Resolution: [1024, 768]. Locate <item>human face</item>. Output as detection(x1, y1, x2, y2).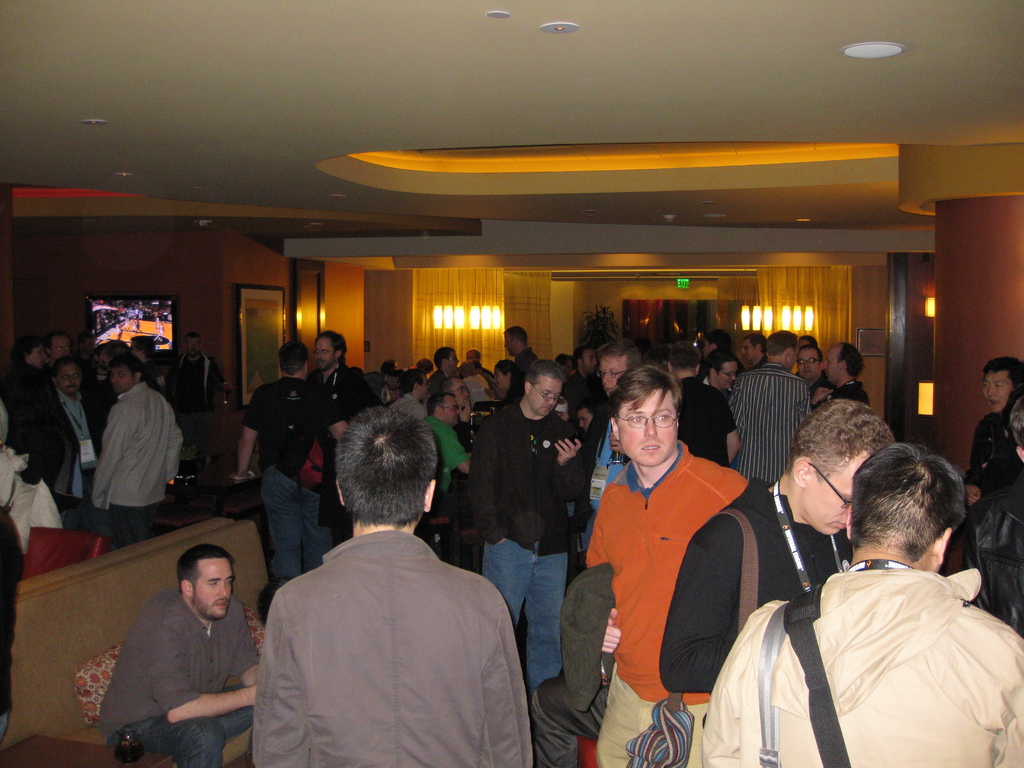
detection(387, 381, 401, 391).
